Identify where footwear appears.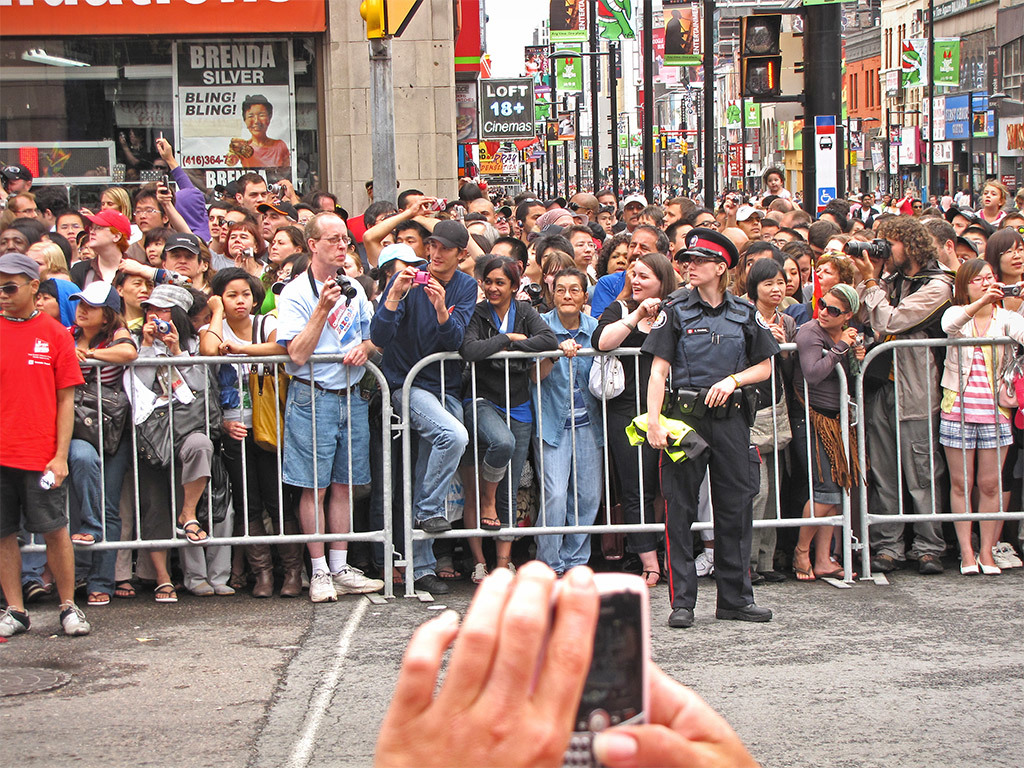
Appears at [1010, 537, 1023, 567].
